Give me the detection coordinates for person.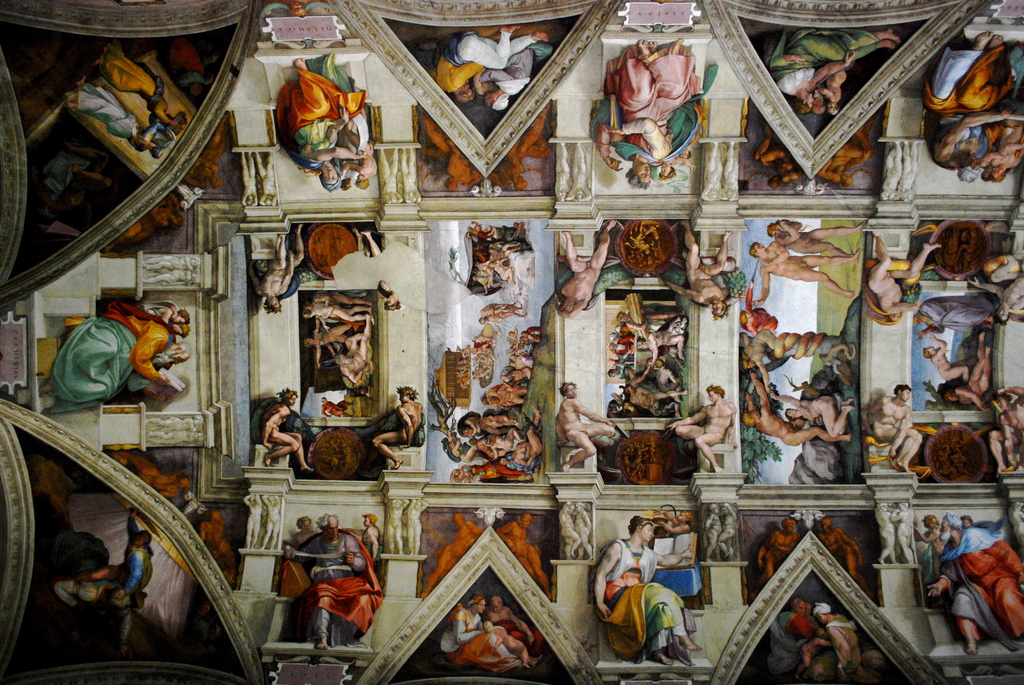
61,92,161,151.
